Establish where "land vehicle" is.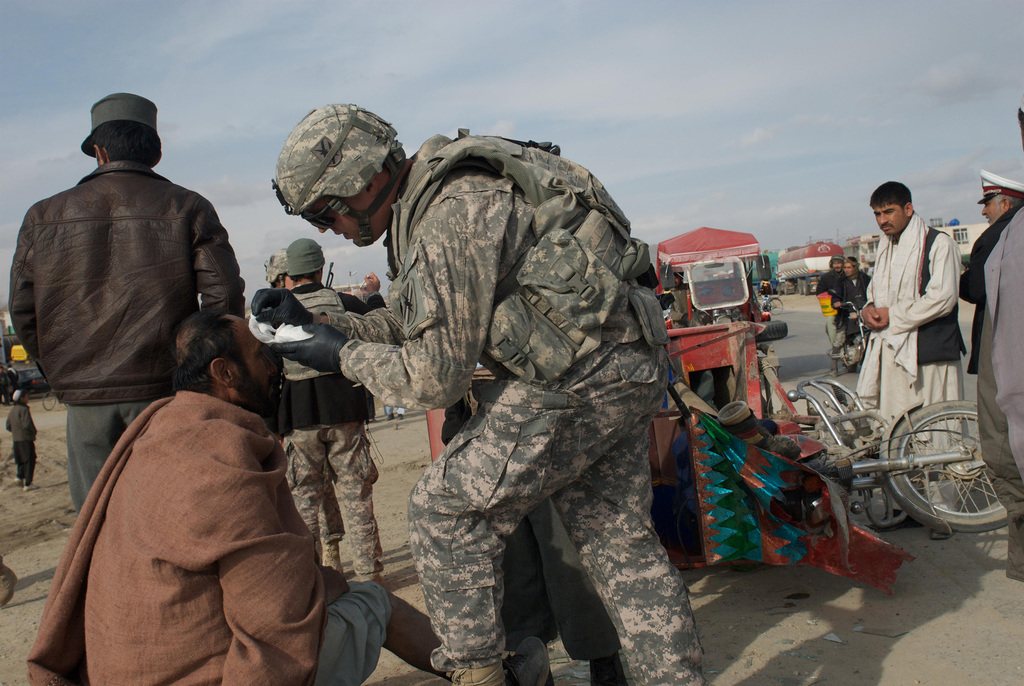
Established at pyautogui.locateOnScreen(653, 226, 774, 327).
